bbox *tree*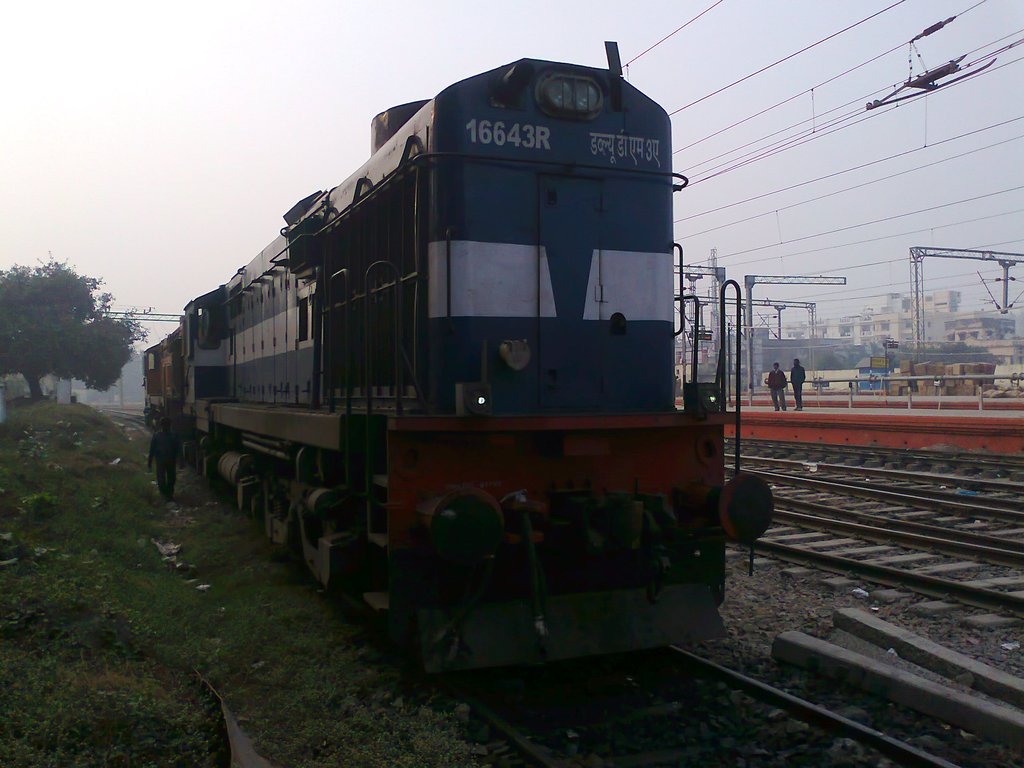
box=[75, 315, 159, 402]
